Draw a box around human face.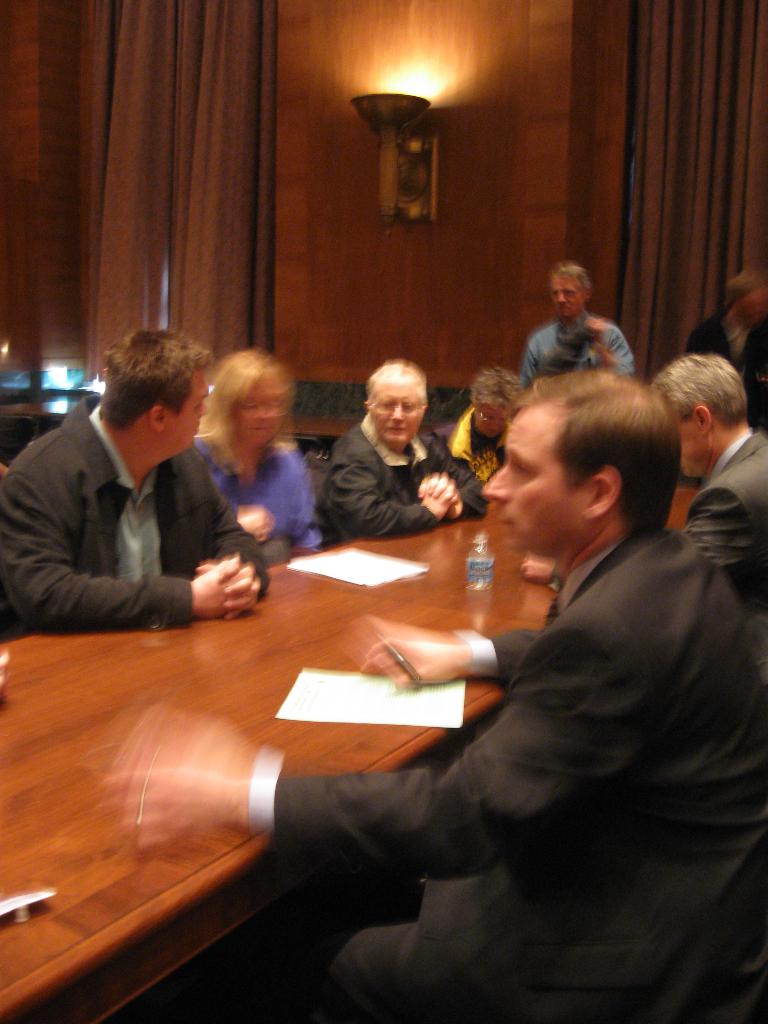
(left=486, top=401, right=589, bottom=551).
